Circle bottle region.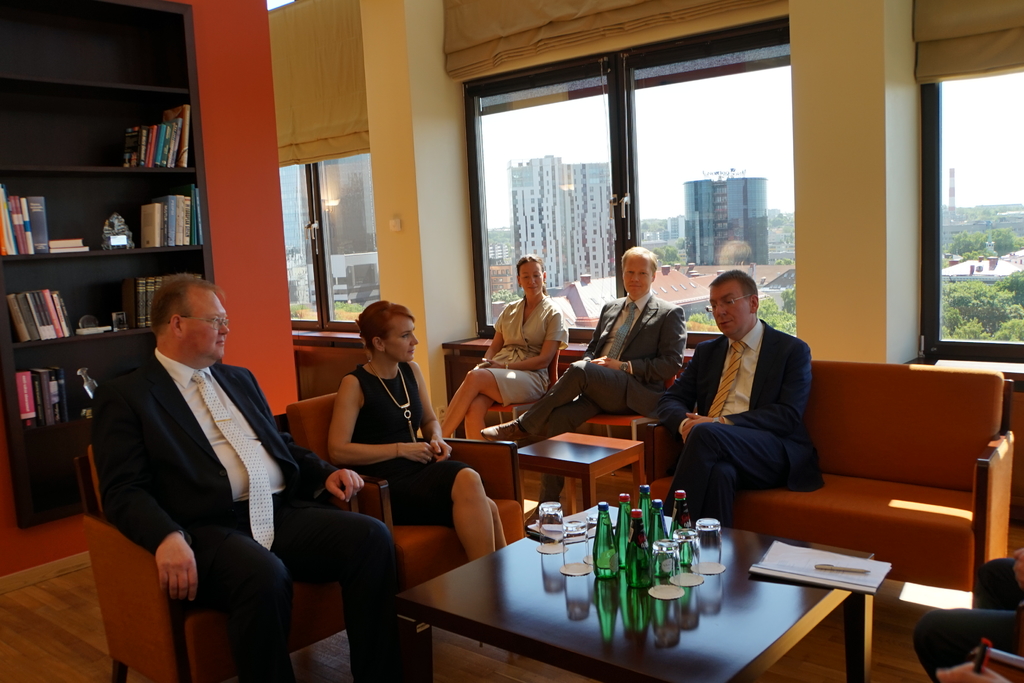
Region: x1=621 y1=511 x2=659 y2=589.
